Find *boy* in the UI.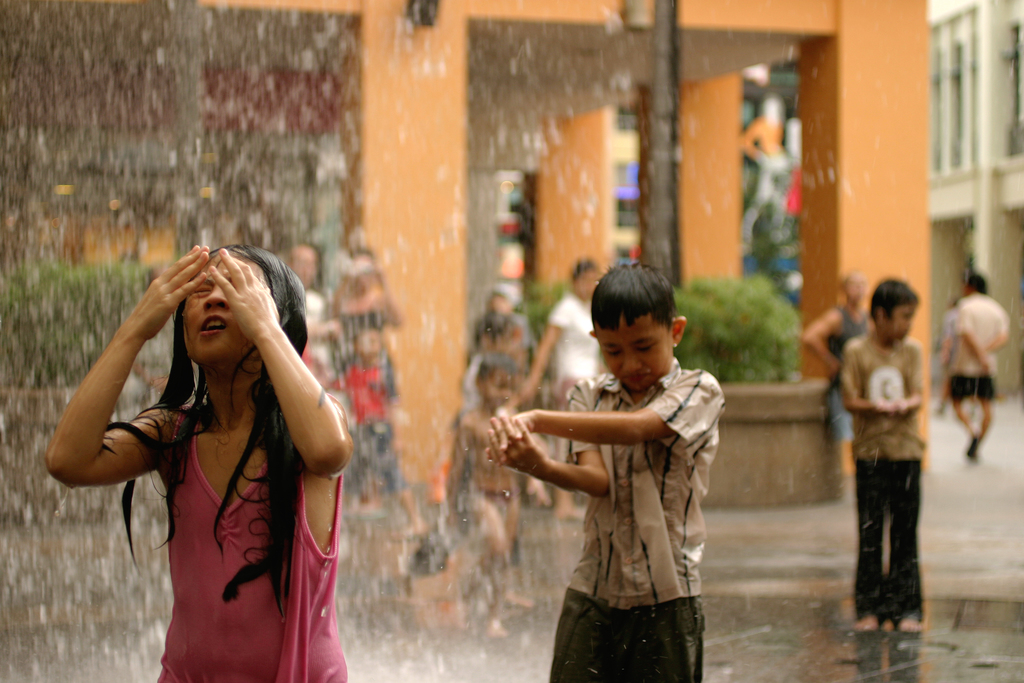
UI element at [left=840, top=276, right=934, bottom=635].
